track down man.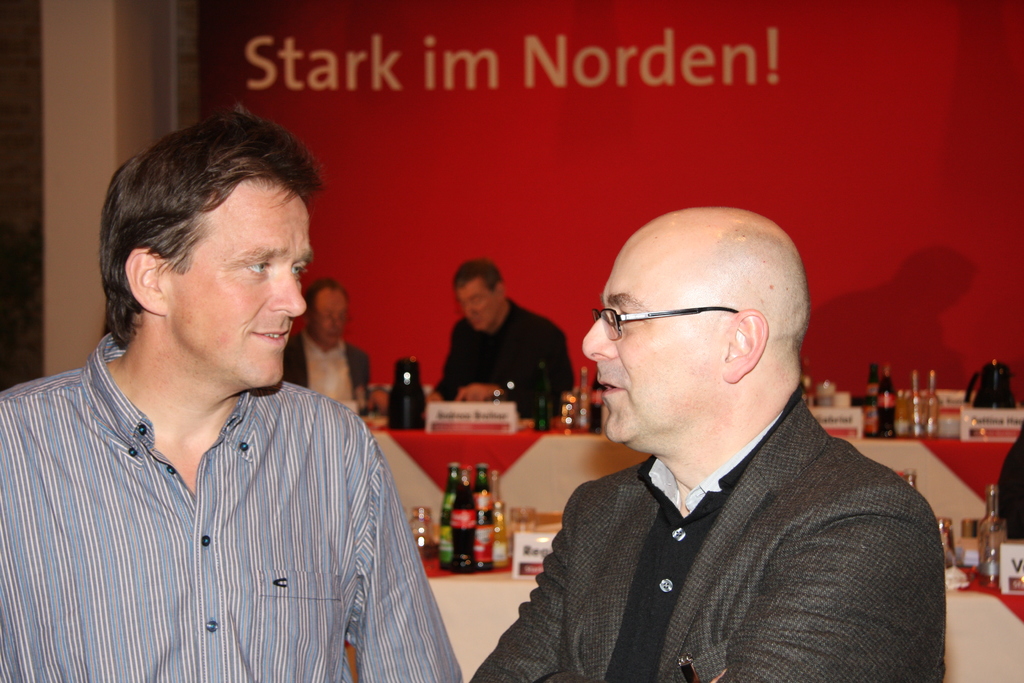
Tracked to 426 254 575 428.
